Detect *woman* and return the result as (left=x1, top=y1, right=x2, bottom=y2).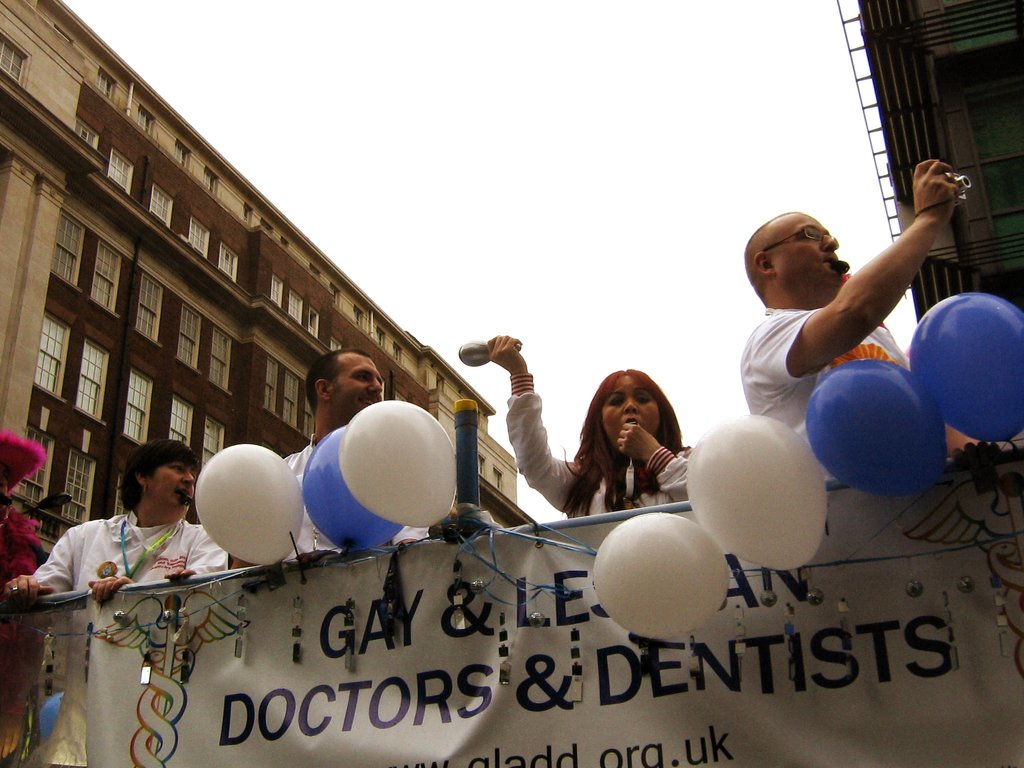
(left=0, top=440, right=226, bottom=607).
